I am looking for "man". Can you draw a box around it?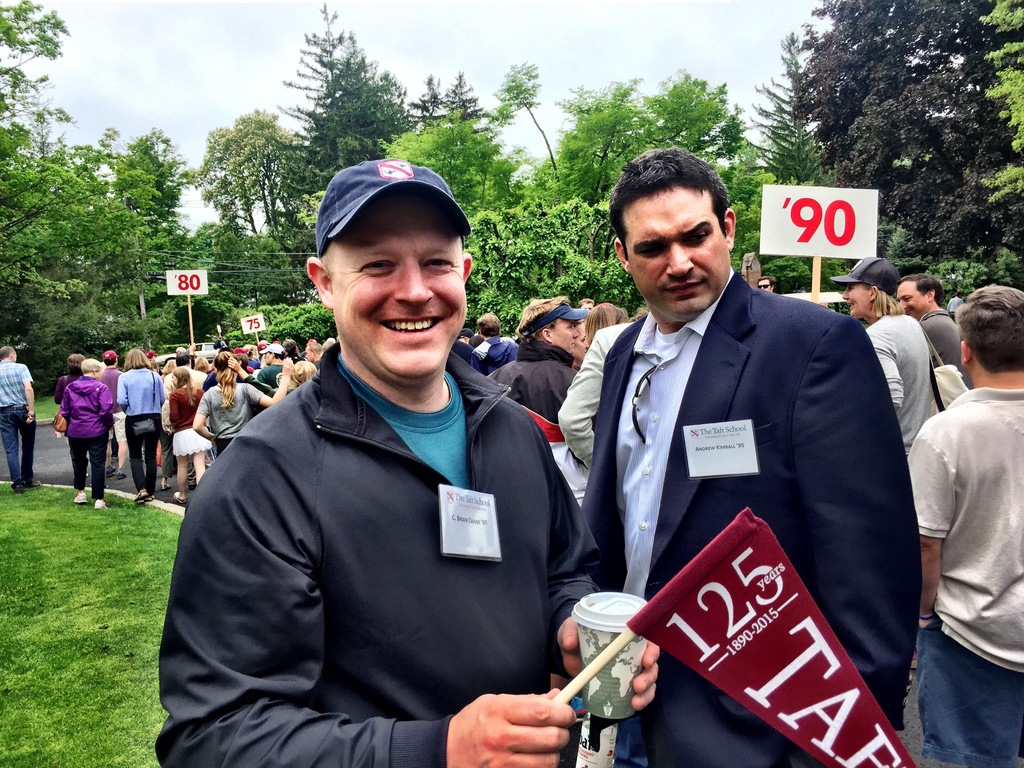
Sure, the bounding box is region(756, 275, 776, 292).
